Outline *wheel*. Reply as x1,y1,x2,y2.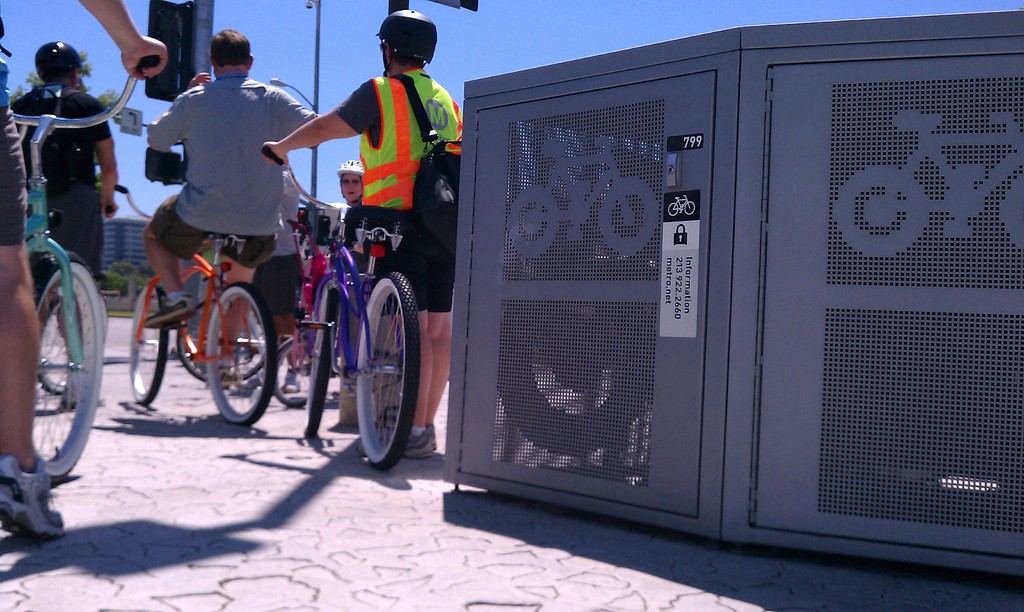
997,166,1023,254.
